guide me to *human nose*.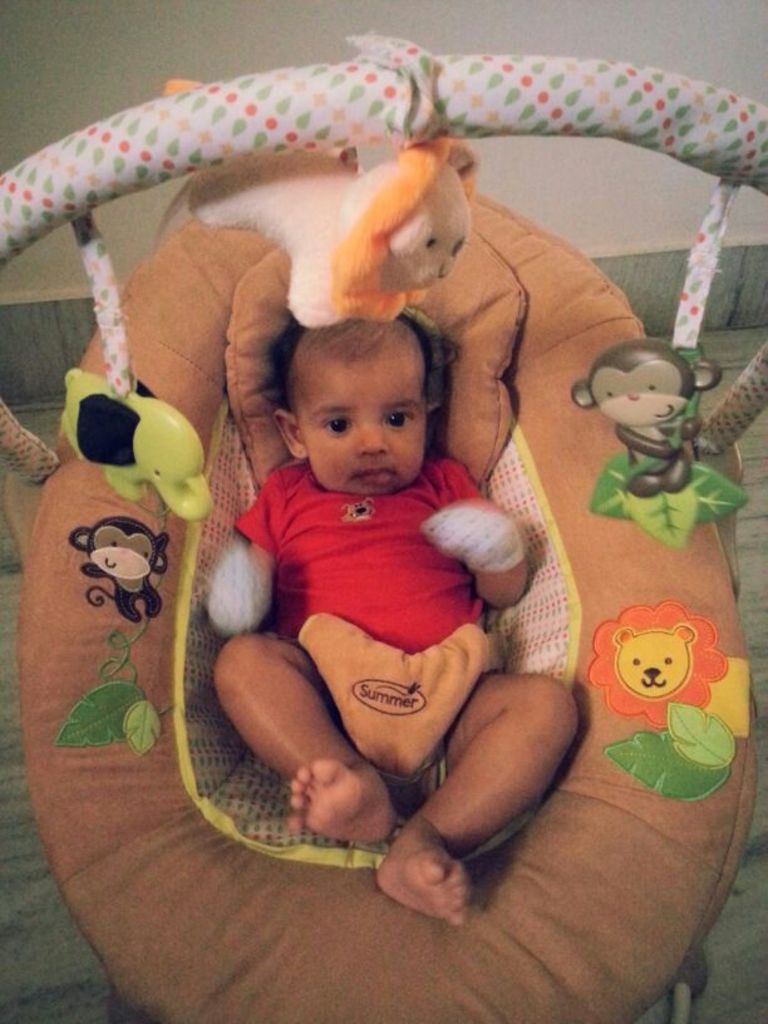
Guidance: (left=348, top=424, right=387, bottom=462).
